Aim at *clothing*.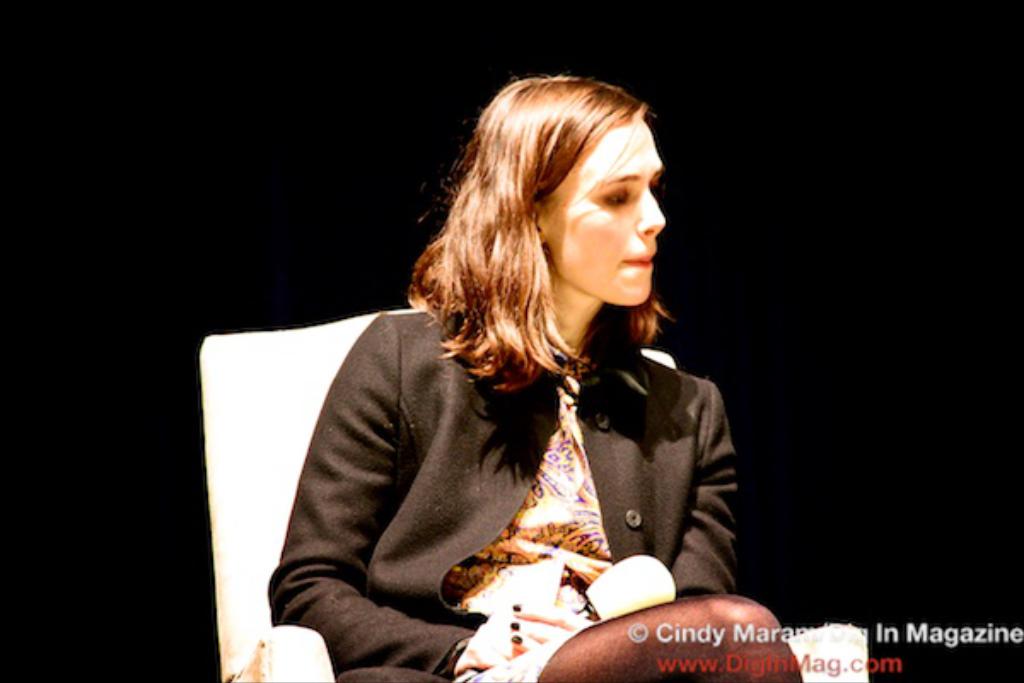
Aimed at rect(266, 302, 742, 681).
